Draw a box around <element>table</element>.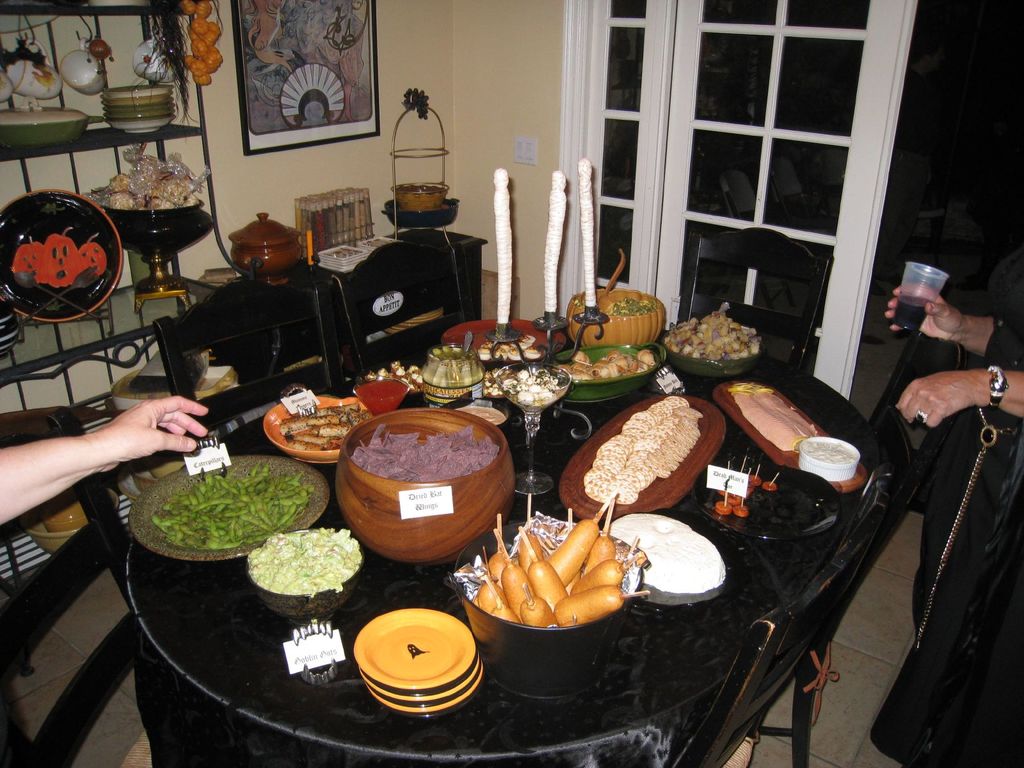
BBox(217, 225, 490, 355).
